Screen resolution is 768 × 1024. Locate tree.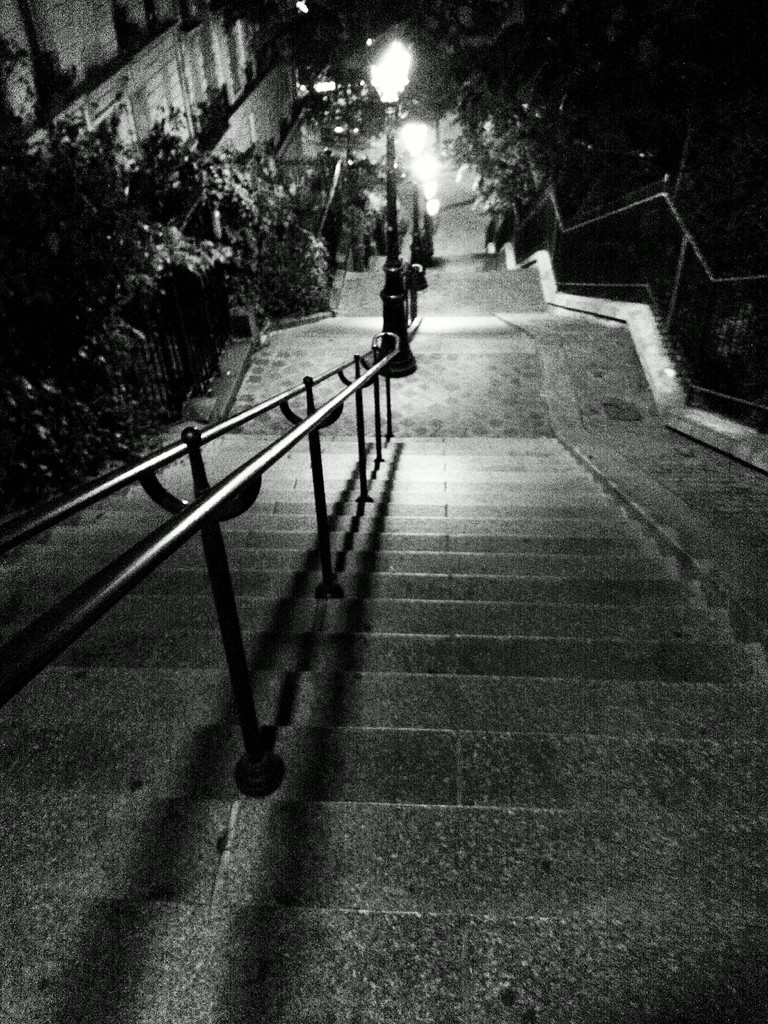
<region>0, 37, 433, 509</region>.
